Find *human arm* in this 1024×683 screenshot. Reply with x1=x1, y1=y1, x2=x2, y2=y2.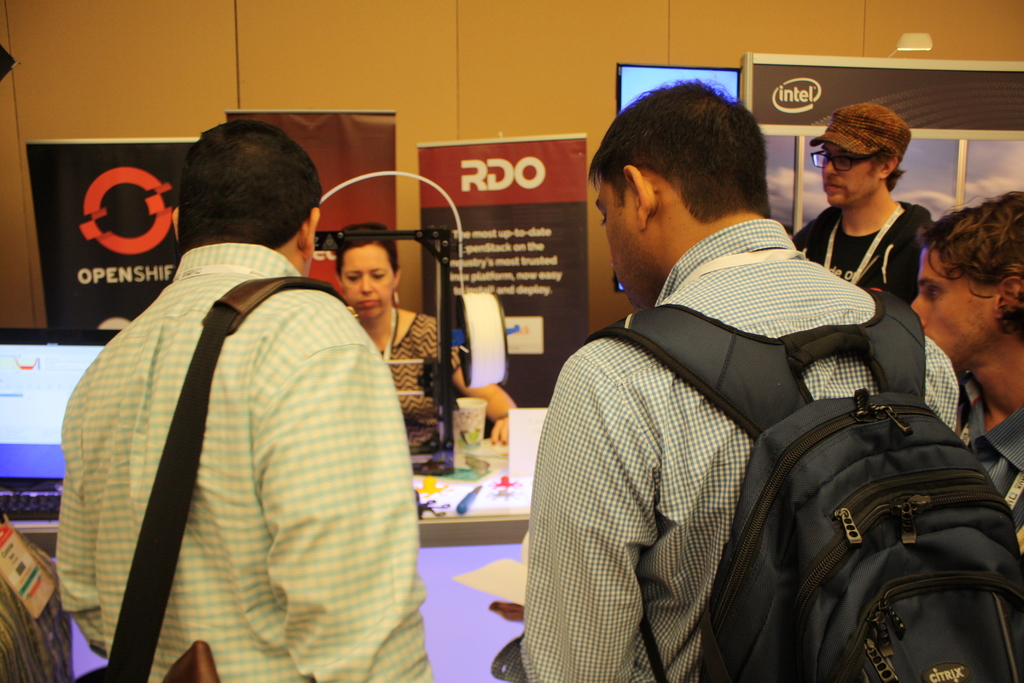
x1=456, y1=368, x2=518, y2=443.
